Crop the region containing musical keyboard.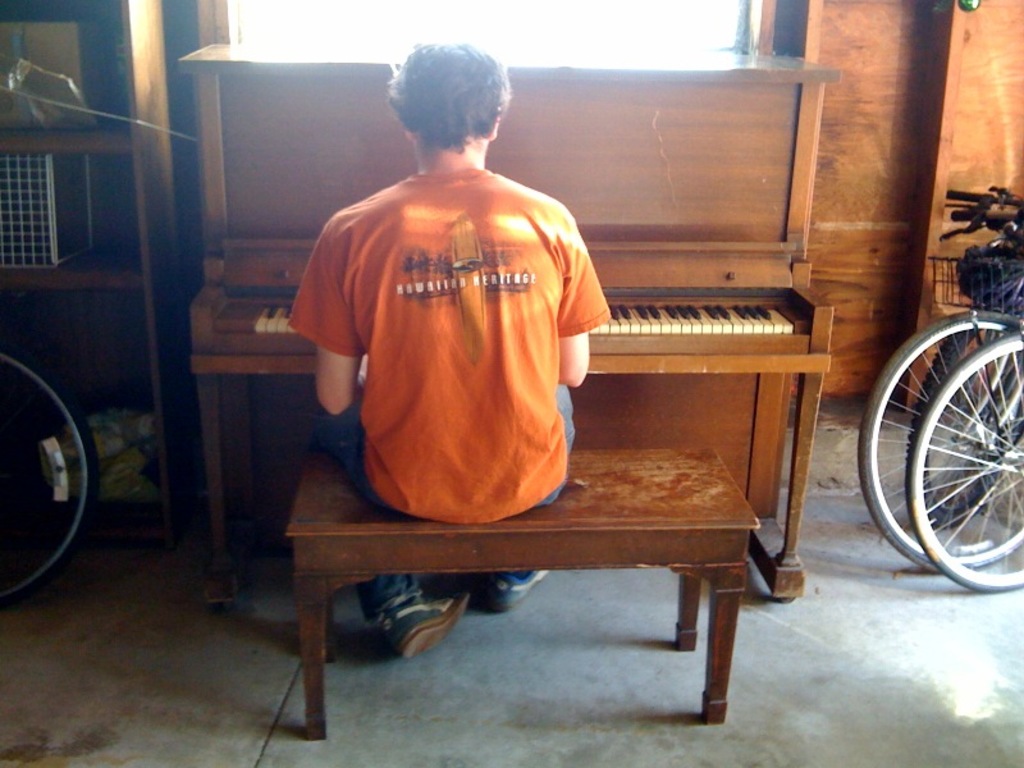
Crop region: [205, 294, 812, 344].
